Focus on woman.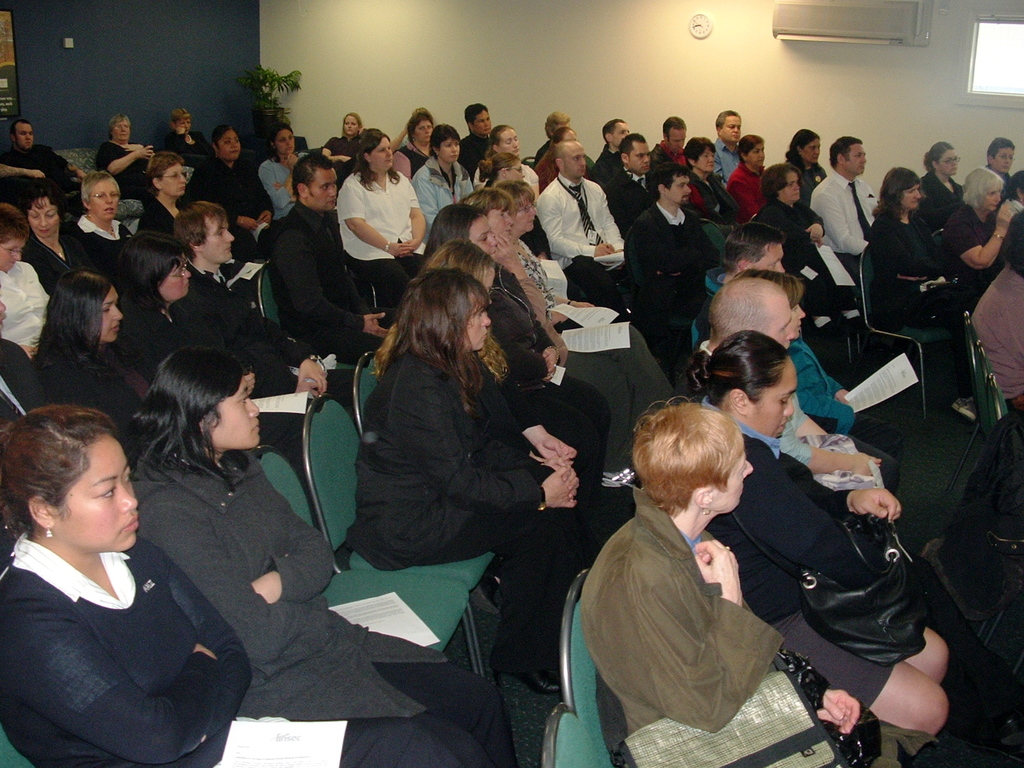
Focused at box=[0, 404, 250, 767].
